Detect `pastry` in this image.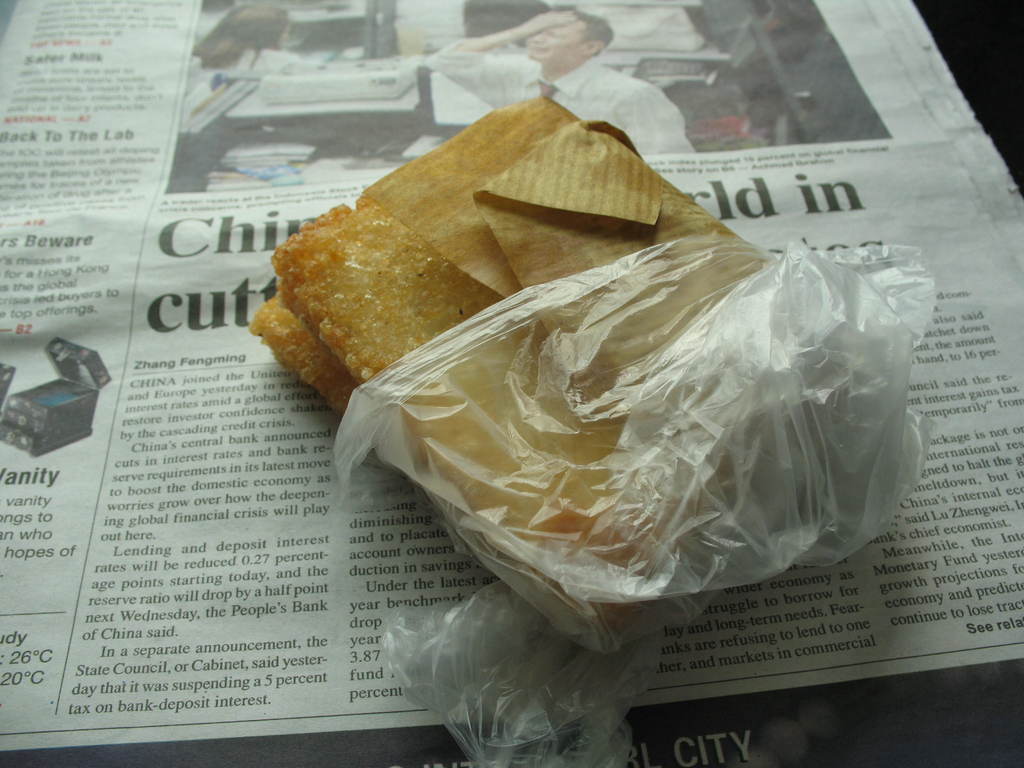
Detection: locate(241, 191, 658, 577).
